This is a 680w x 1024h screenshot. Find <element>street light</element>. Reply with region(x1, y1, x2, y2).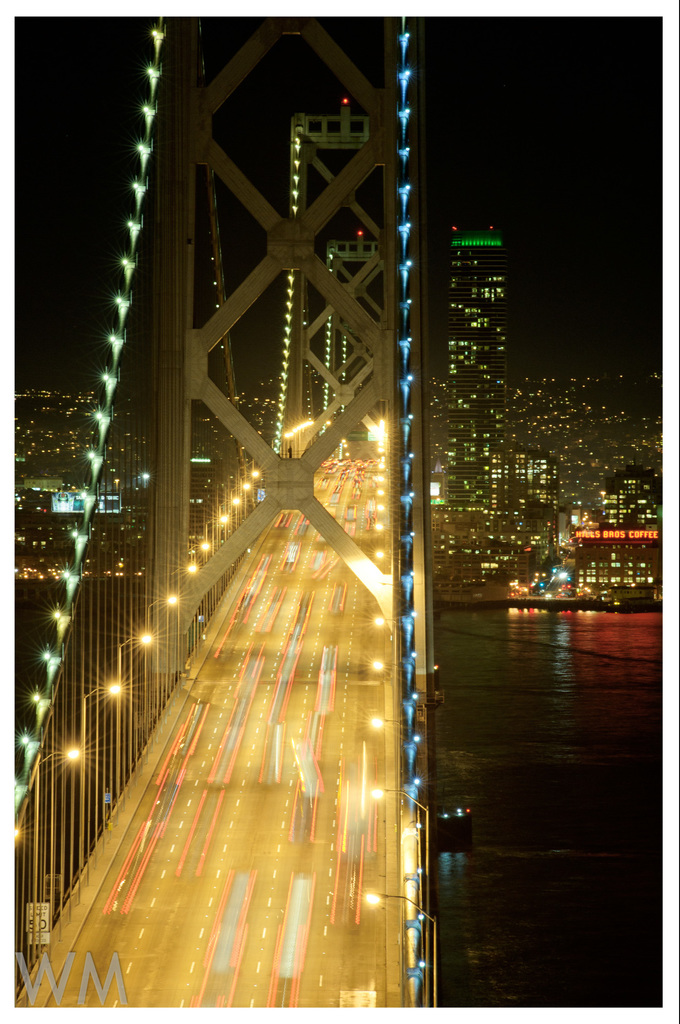
region(368, 786, 429, 995).
